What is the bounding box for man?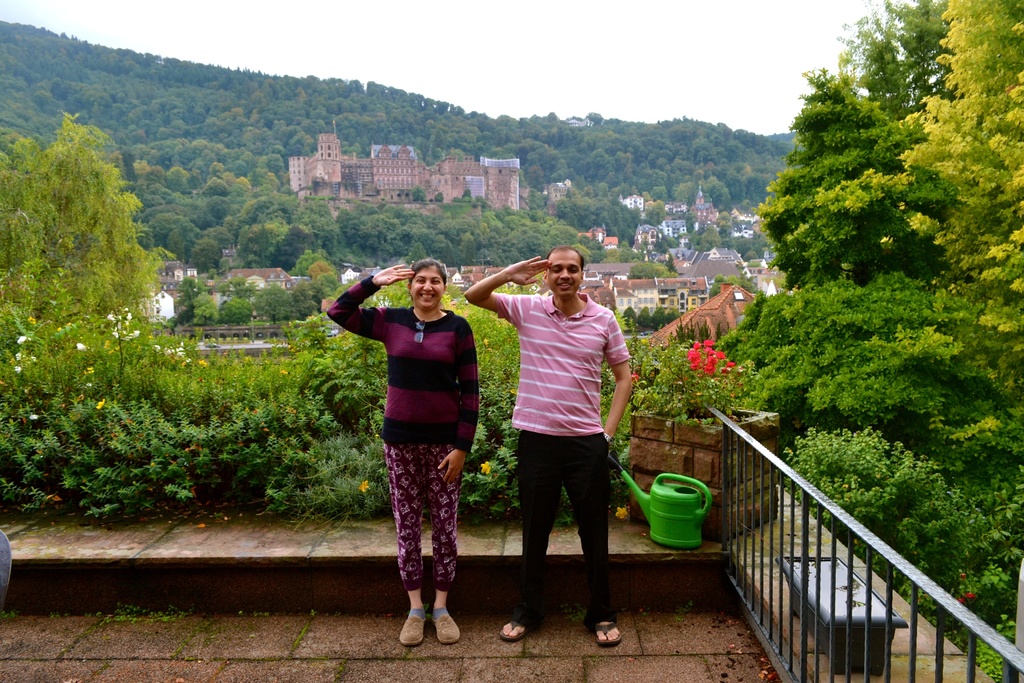
(464, 238, 626, 648).
